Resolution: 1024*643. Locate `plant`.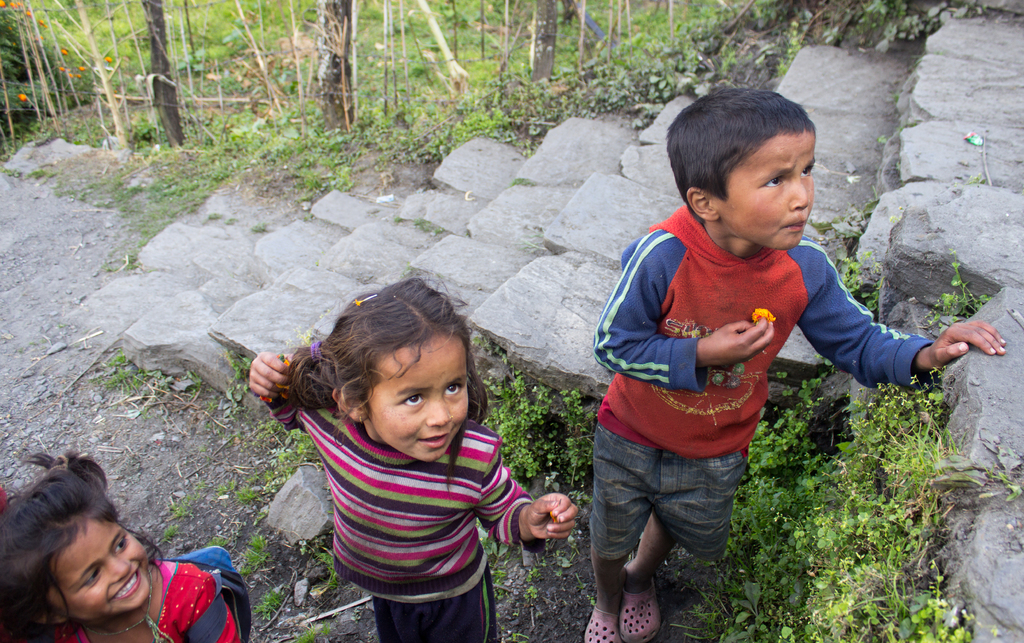
bbox(826, 17, 846, 41).
